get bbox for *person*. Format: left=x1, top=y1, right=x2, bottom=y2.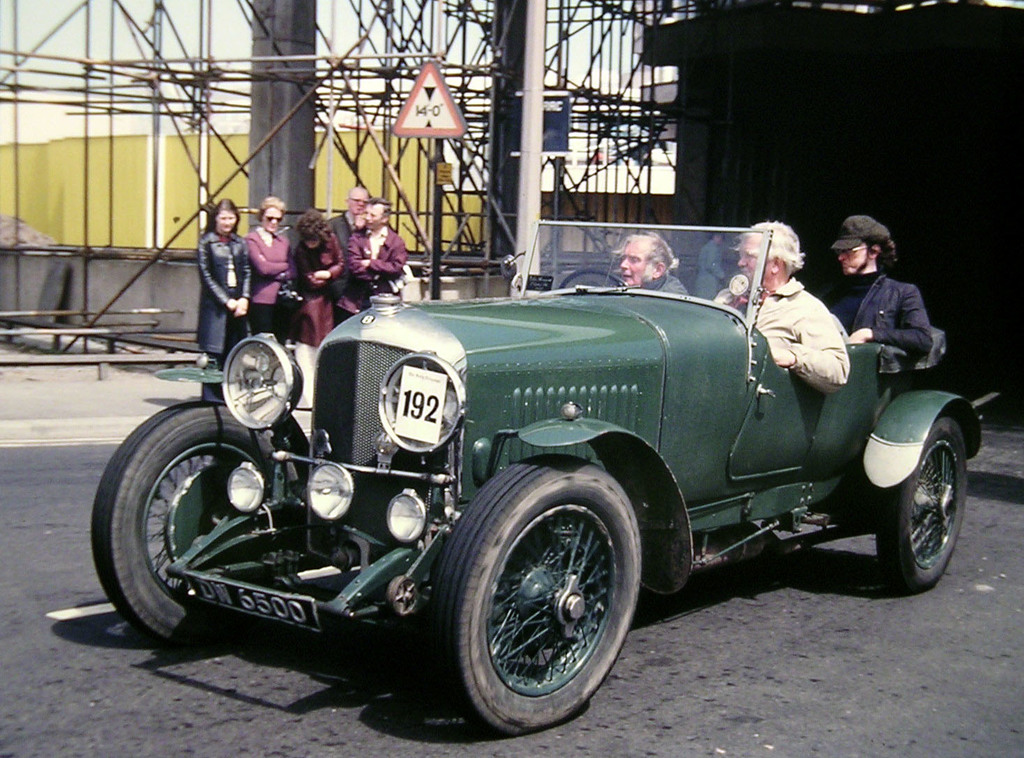
left=284, top=206, right=345, bottom=346.
